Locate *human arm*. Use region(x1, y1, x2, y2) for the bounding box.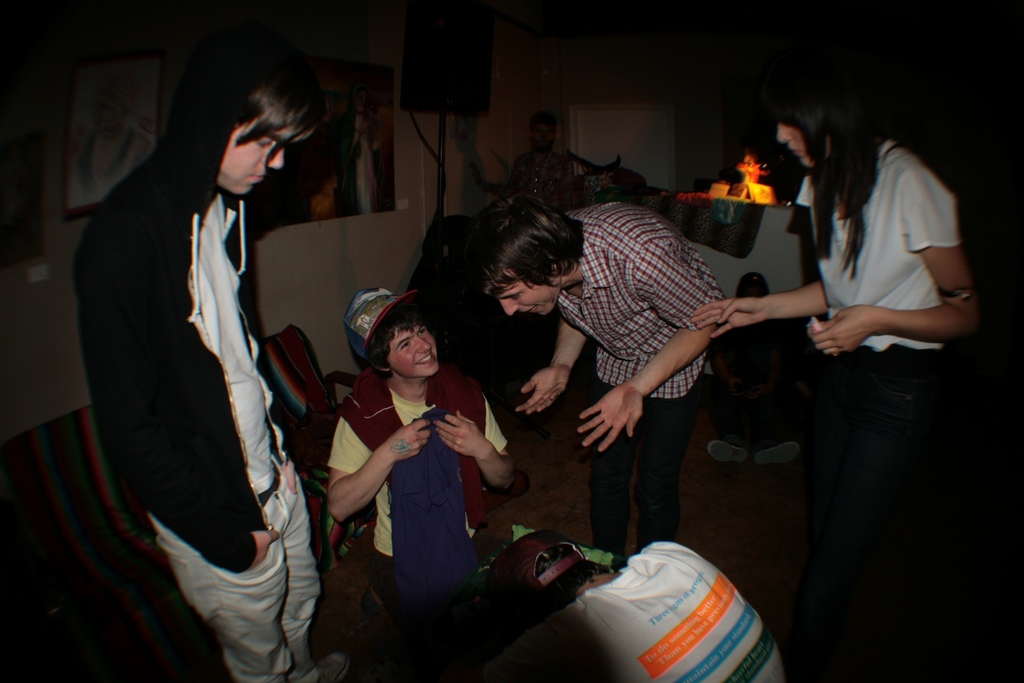
region(582, 244, 728, 449).
